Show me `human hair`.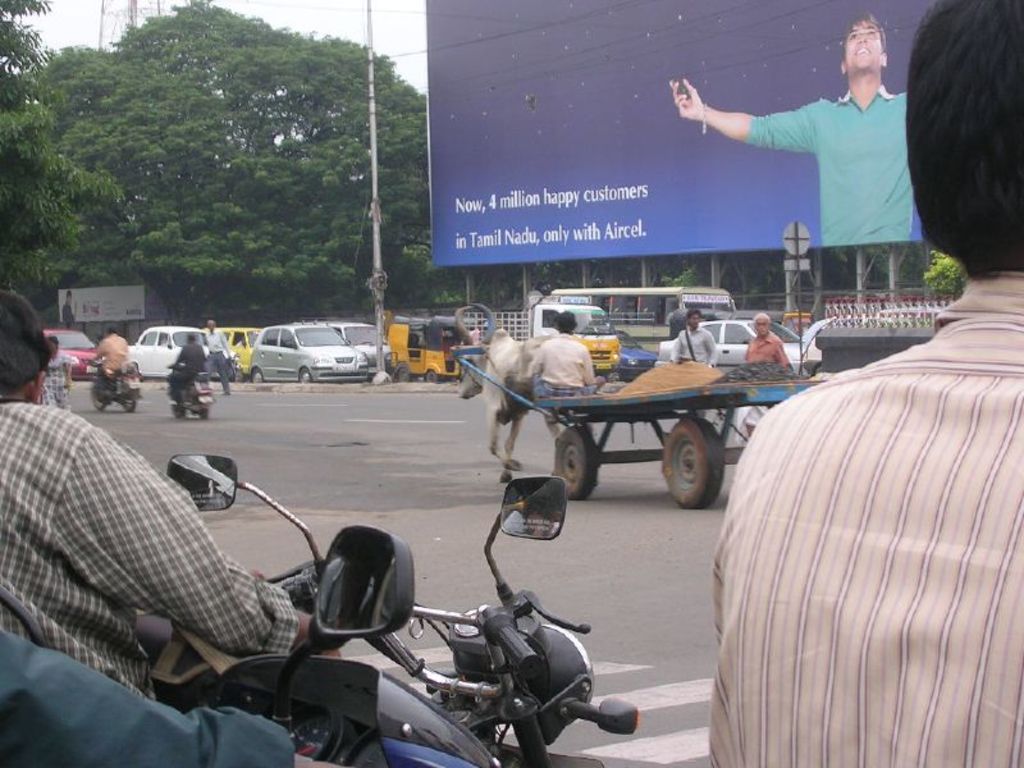
`human hair` is here: [x1=553, y1=310, x2=580, y2=334].
